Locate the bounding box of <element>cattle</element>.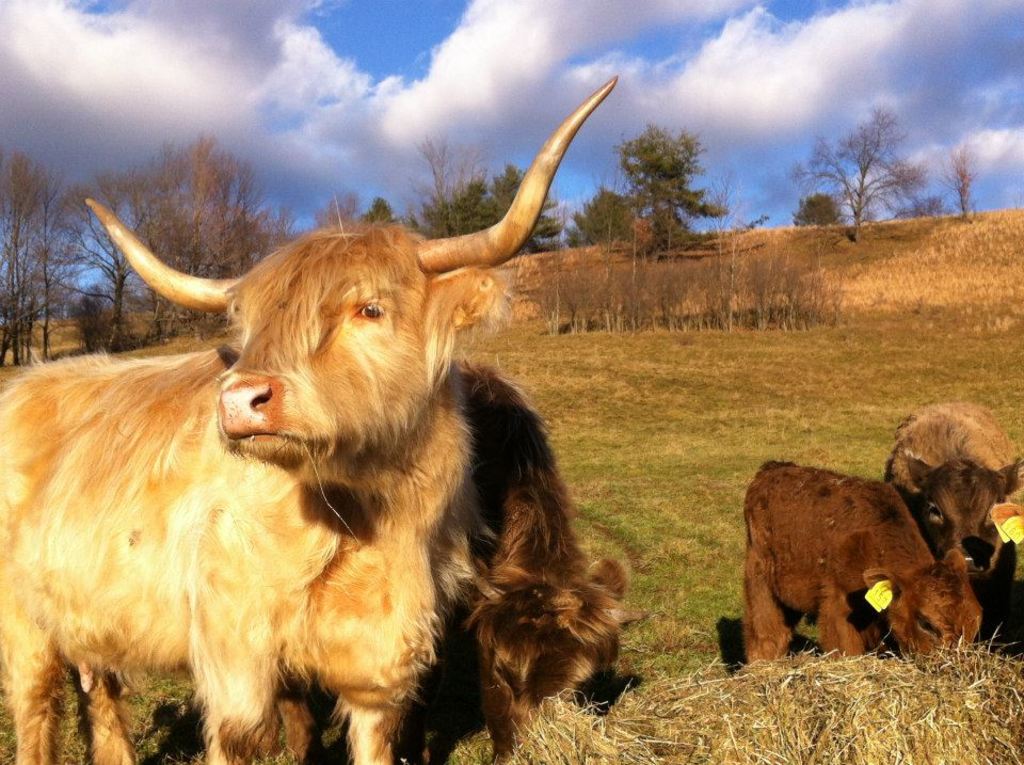
Bounding box: {"x1": 273, "y1": 391, "x2": 633, "y2": 764}.
